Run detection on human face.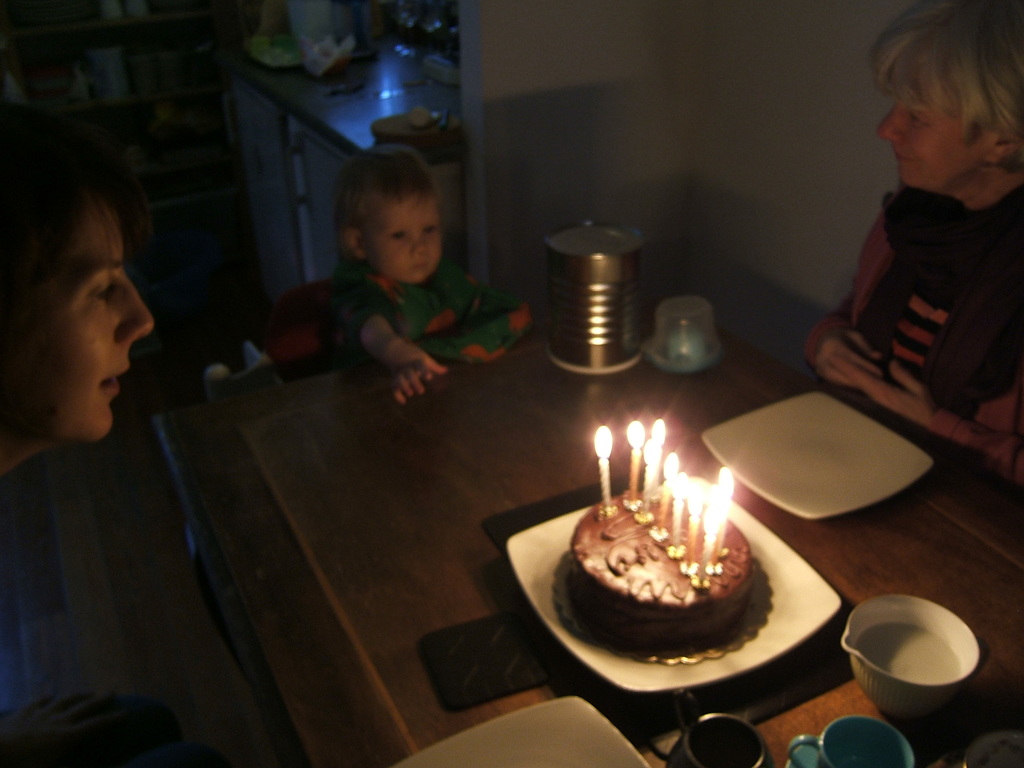
Result: <bbox>0, 193, 157, 439</bbox>.
